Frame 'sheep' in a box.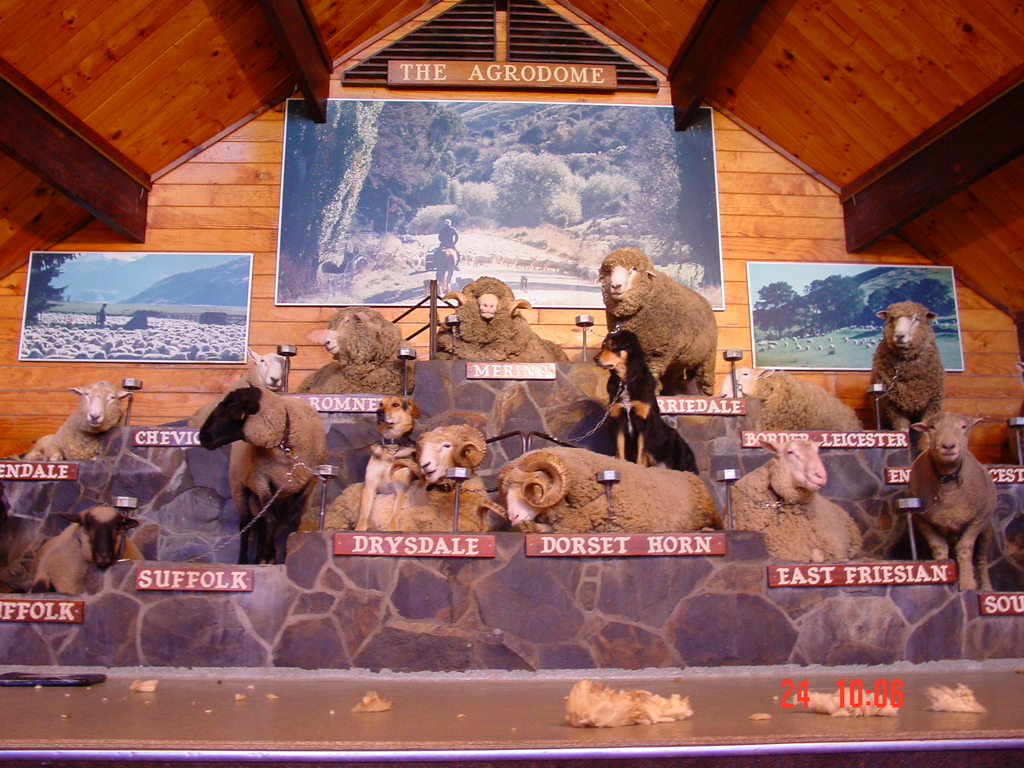
[24, 386, 137, 459].
